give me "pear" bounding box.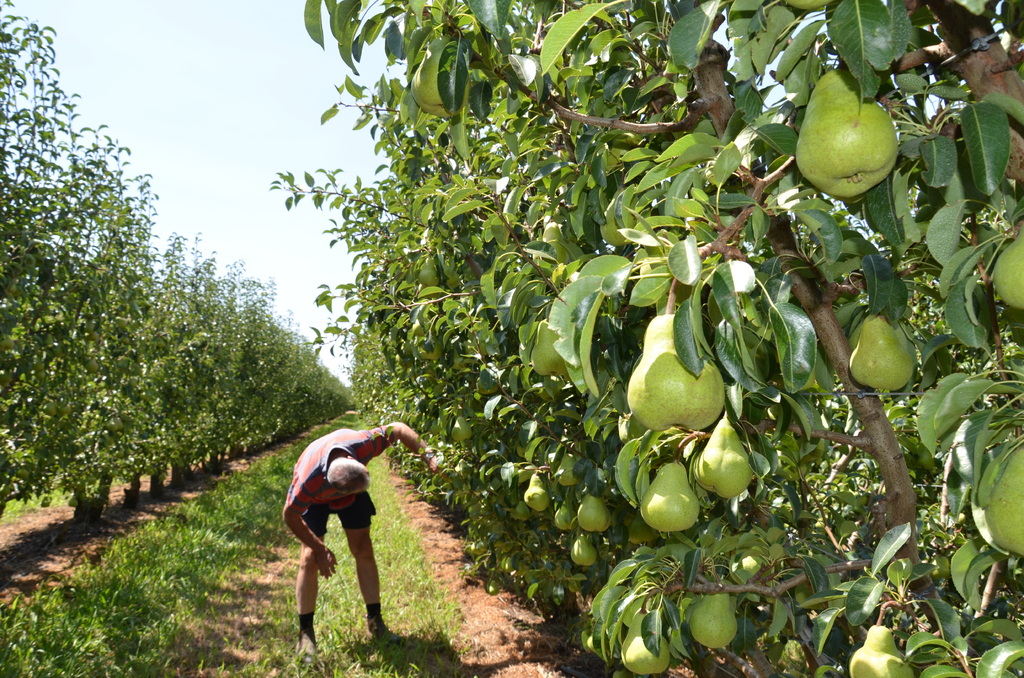
[x1=616, y1=611, x2=672, y2=675].
